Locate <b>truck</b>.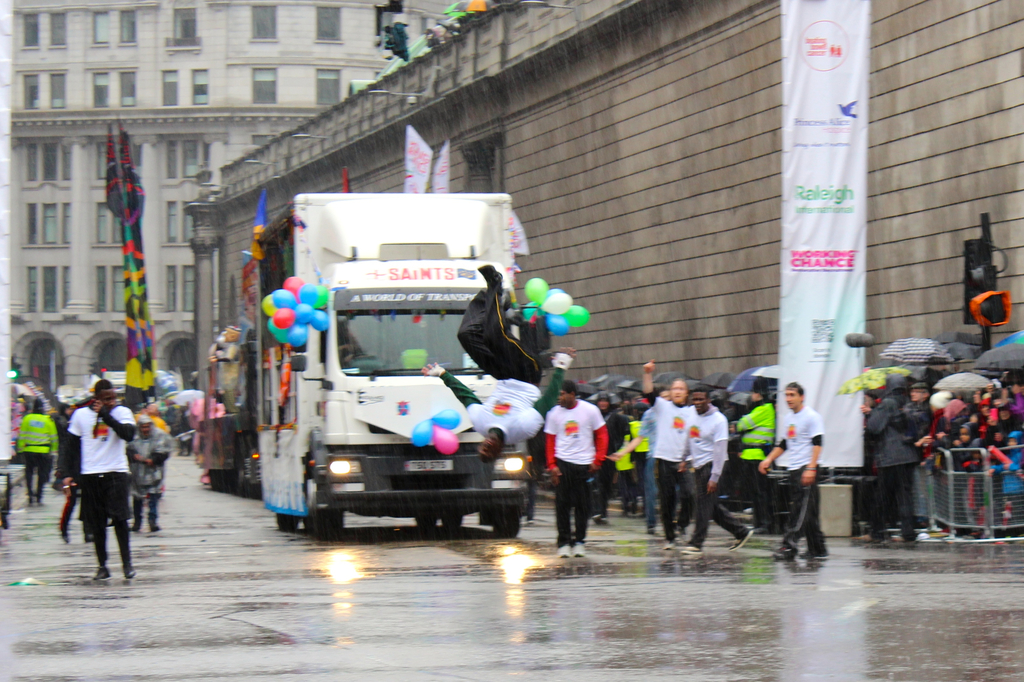
Bounding box: <region>253, 191, 547, 565</region>.
